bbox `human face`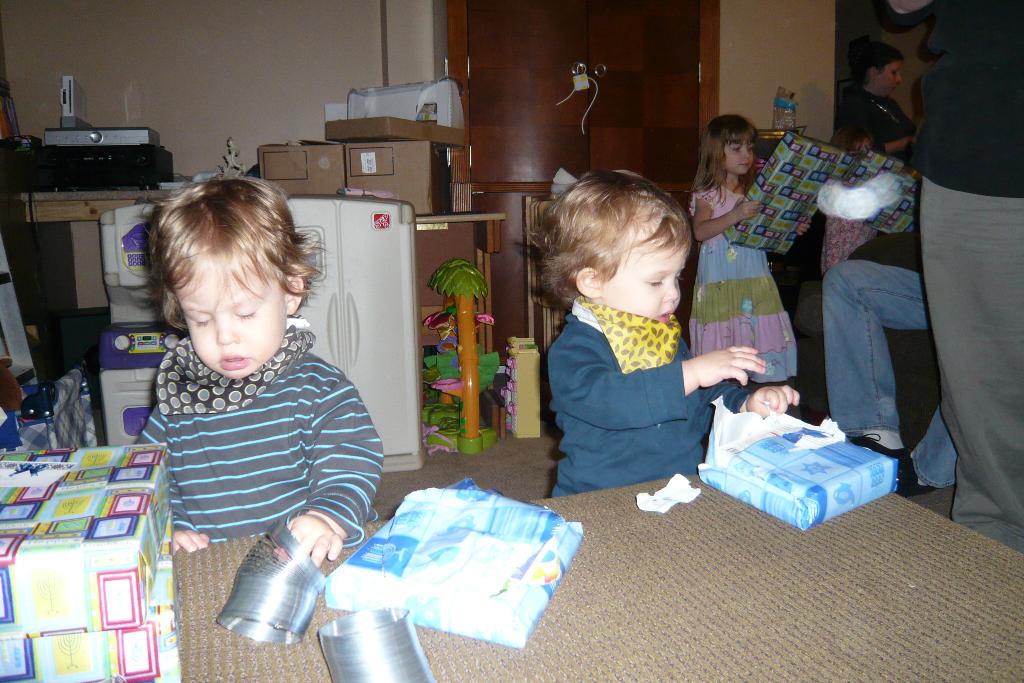
(880,62,902,94)
